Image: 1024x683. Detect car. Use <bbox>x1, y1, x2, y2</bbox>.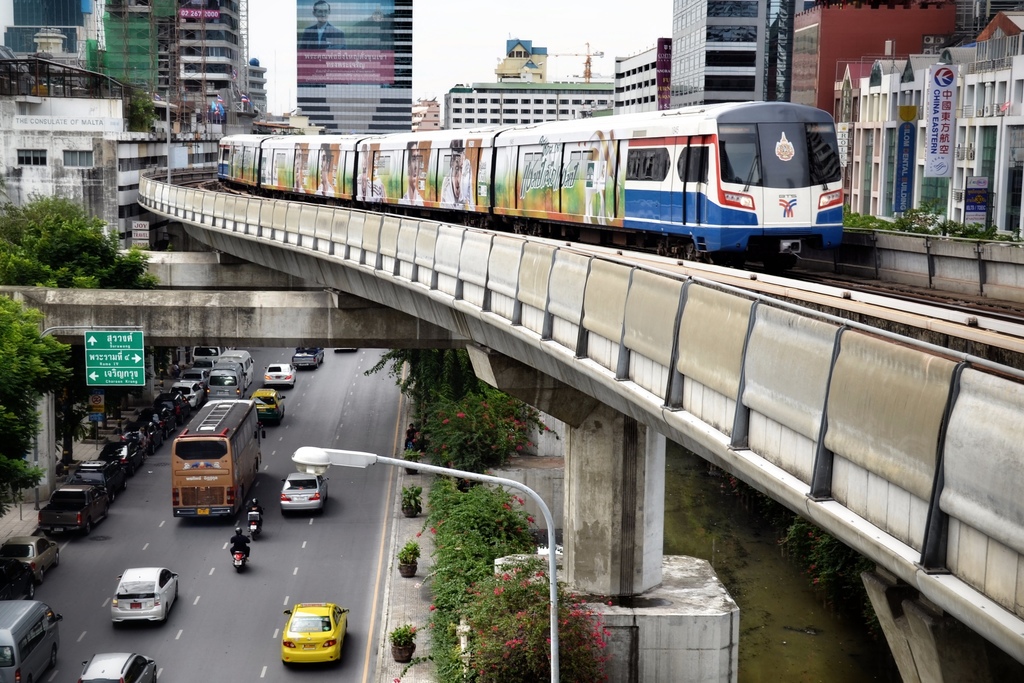
<bbox>1, 600, 70, 682</bbox>.
